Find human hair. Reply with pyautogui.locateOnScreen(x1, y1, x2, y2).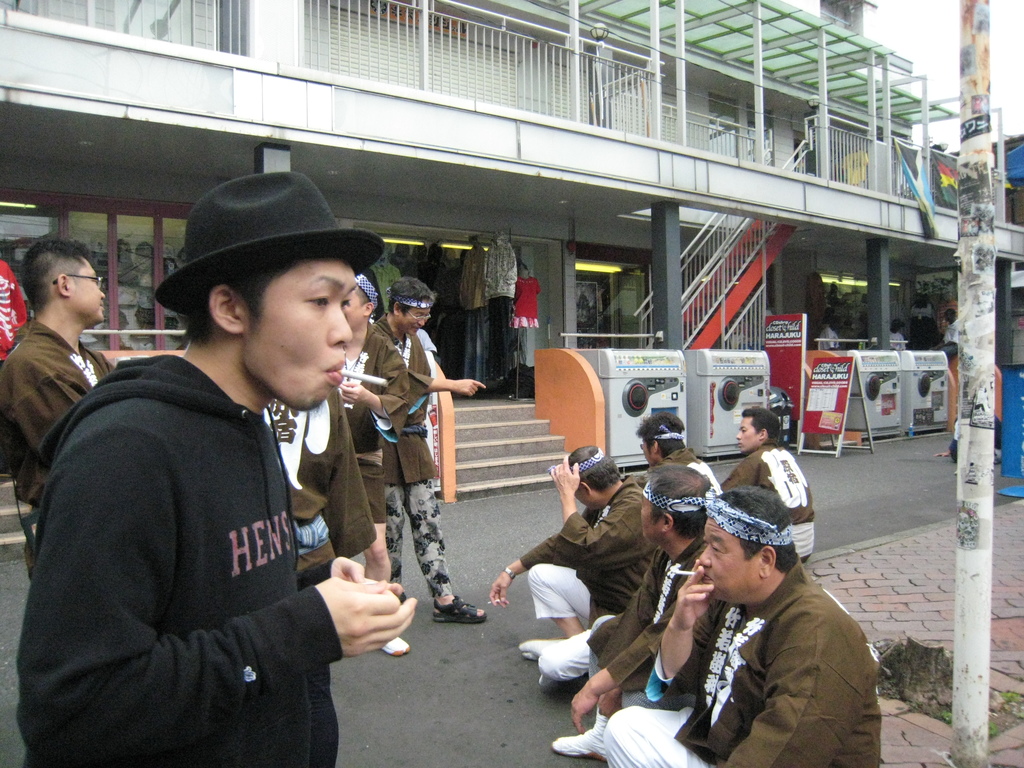
pyautogui.locateOnScreen(742, 404, 783, 439).
